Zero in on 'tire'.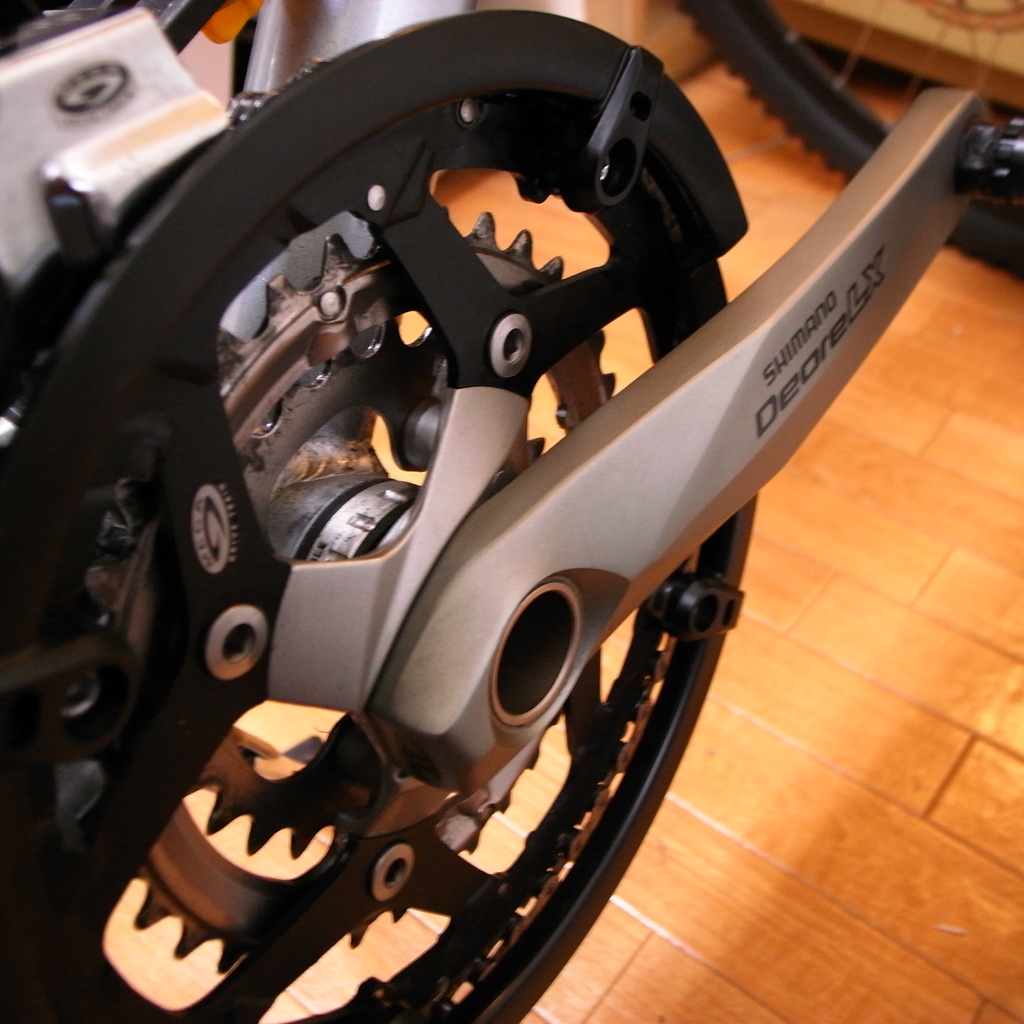
Zeroed in: <bbox>669, 0, 1023, 286</bbox>.
